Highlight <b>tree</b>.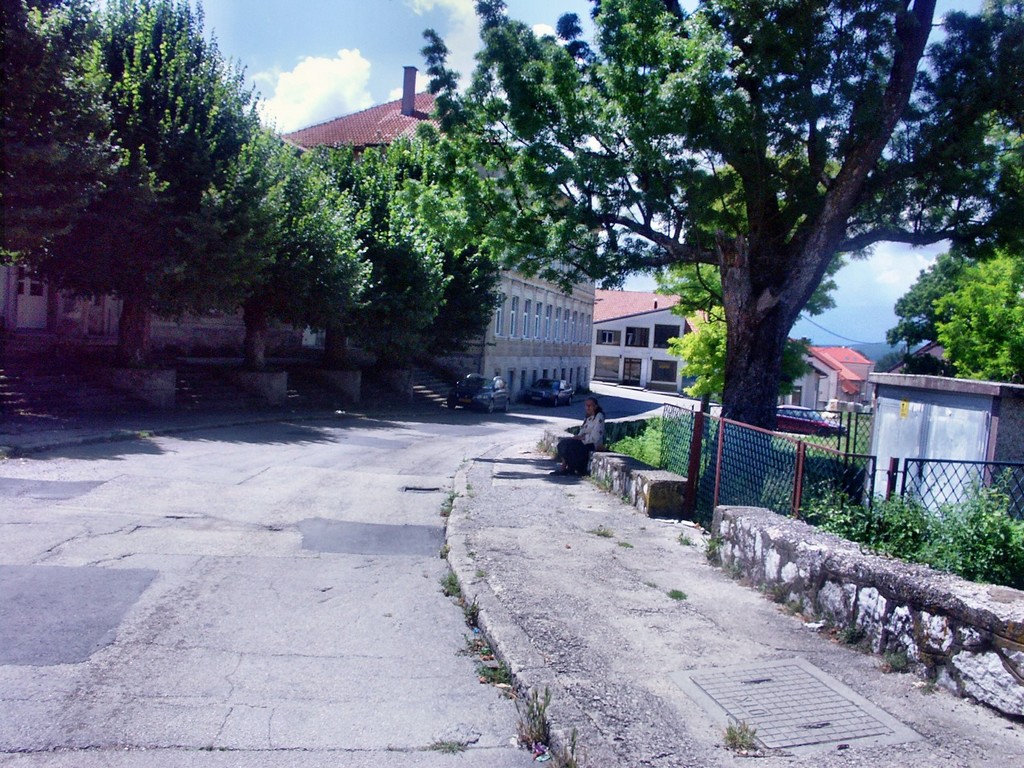
Highlighted region: bbox(663, 319, 817, 455).
